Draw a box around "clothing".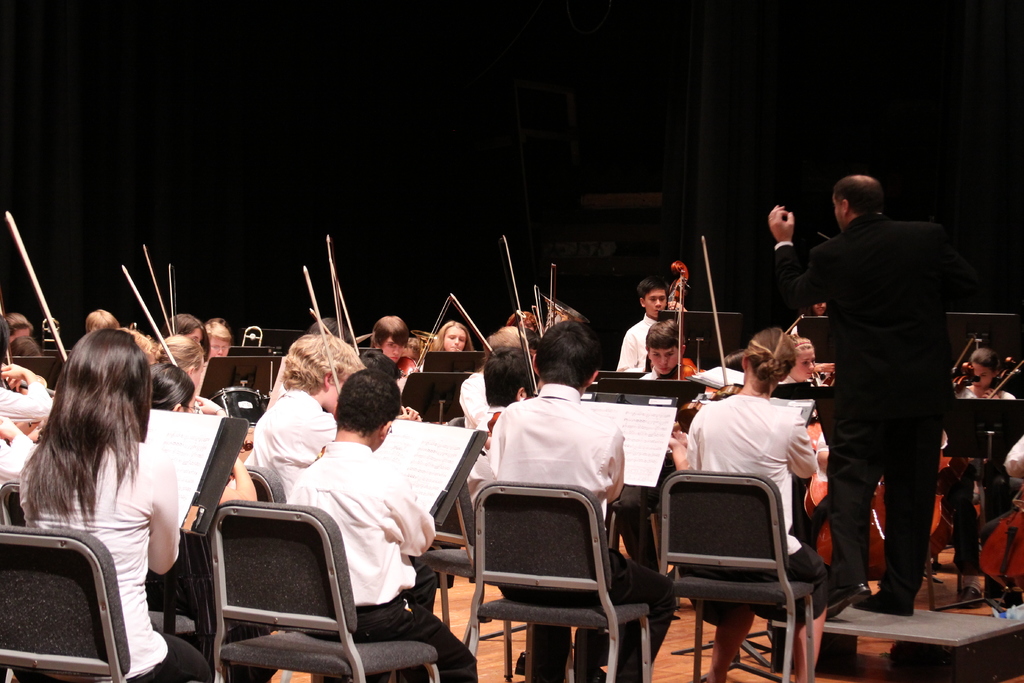
crop(479, 382, 657, 682).
